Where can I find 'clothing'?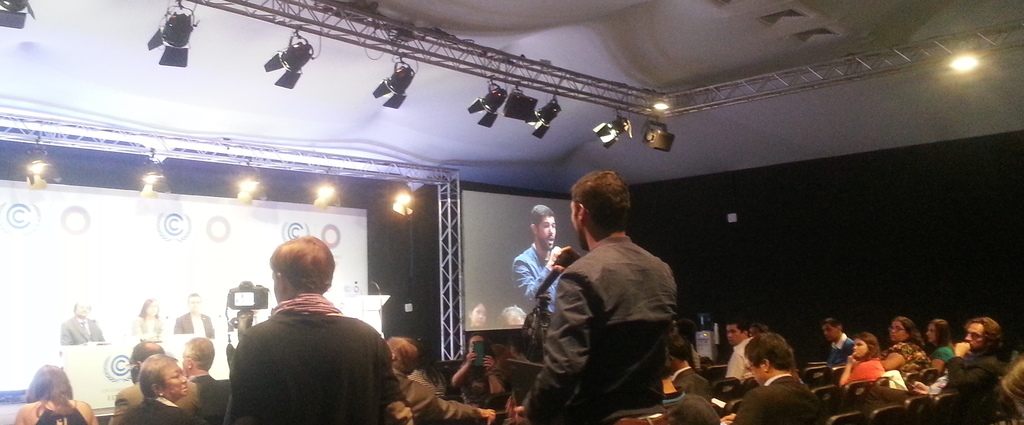
You can find it at (left=719, top=385, right=835, bottom=424).
